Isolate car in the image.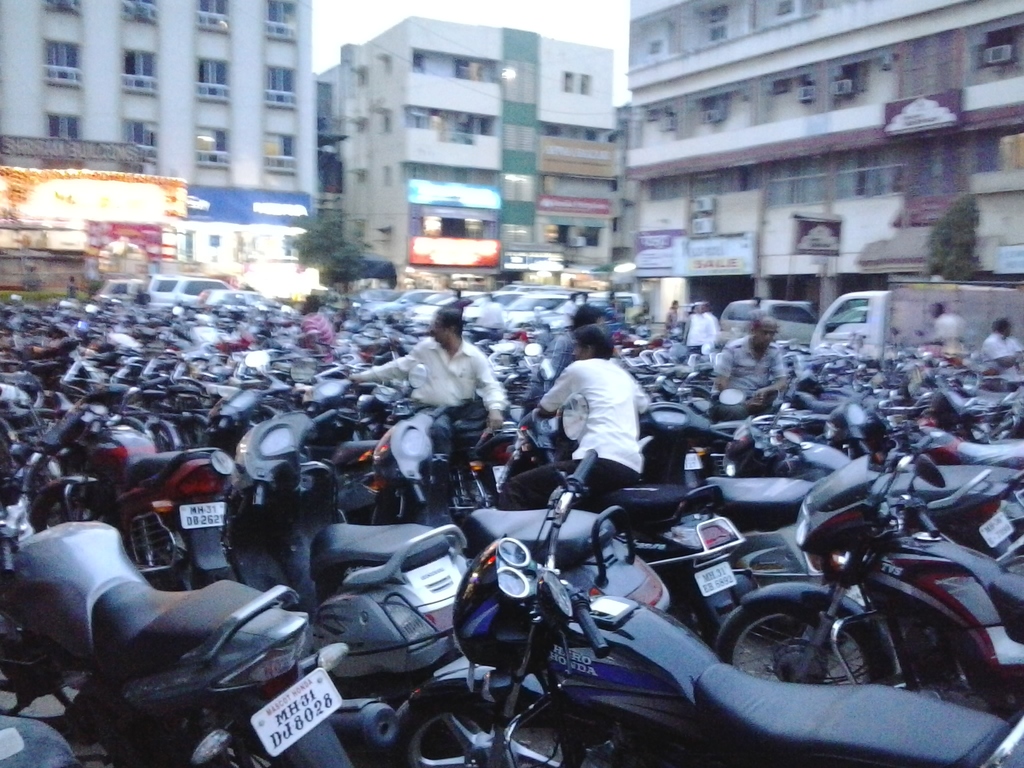
Isolated region: locate(148, 273, 228, 316).
